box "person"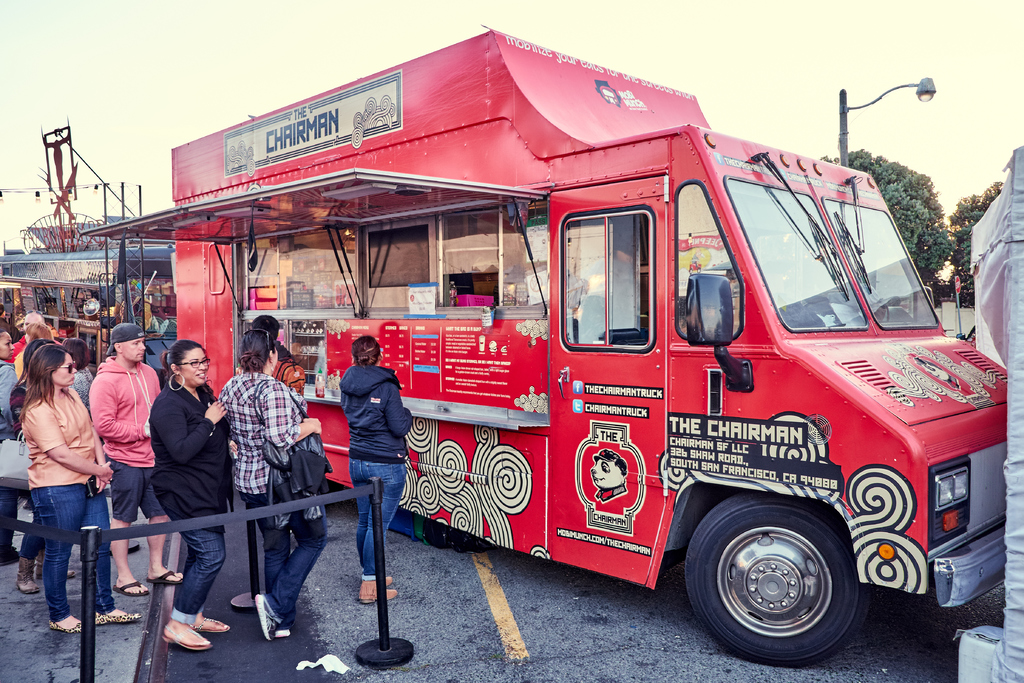
[x1=339, y1=335, x2=413, y2=604]
